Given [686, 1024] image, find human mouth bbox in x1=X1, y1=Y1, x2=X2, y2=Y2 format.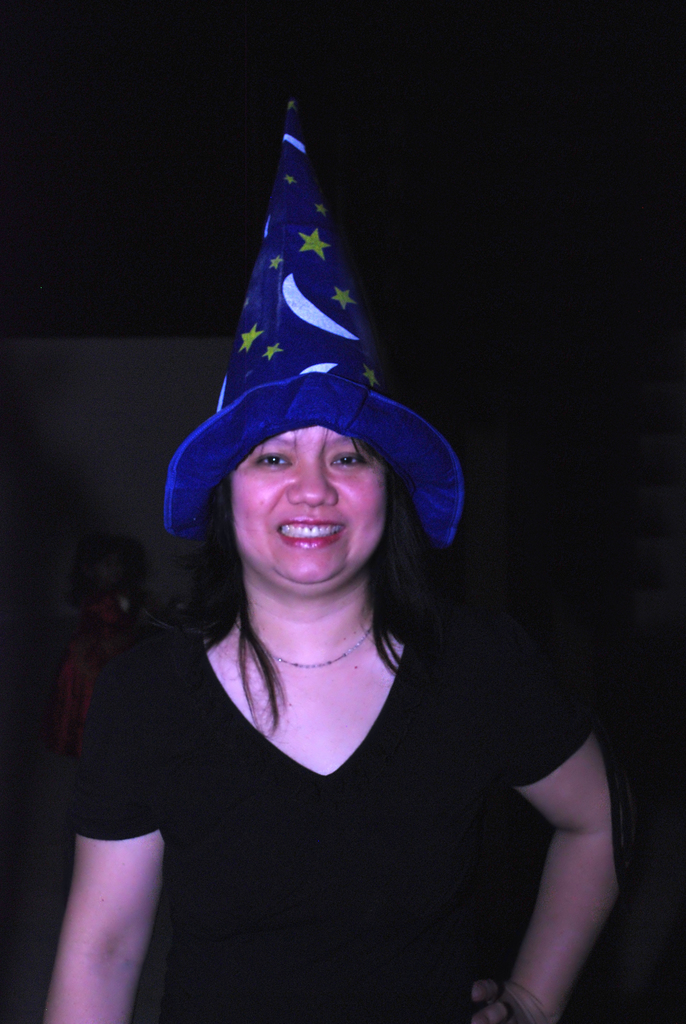
x1=276, y1=520, x2=346, y2=552.
